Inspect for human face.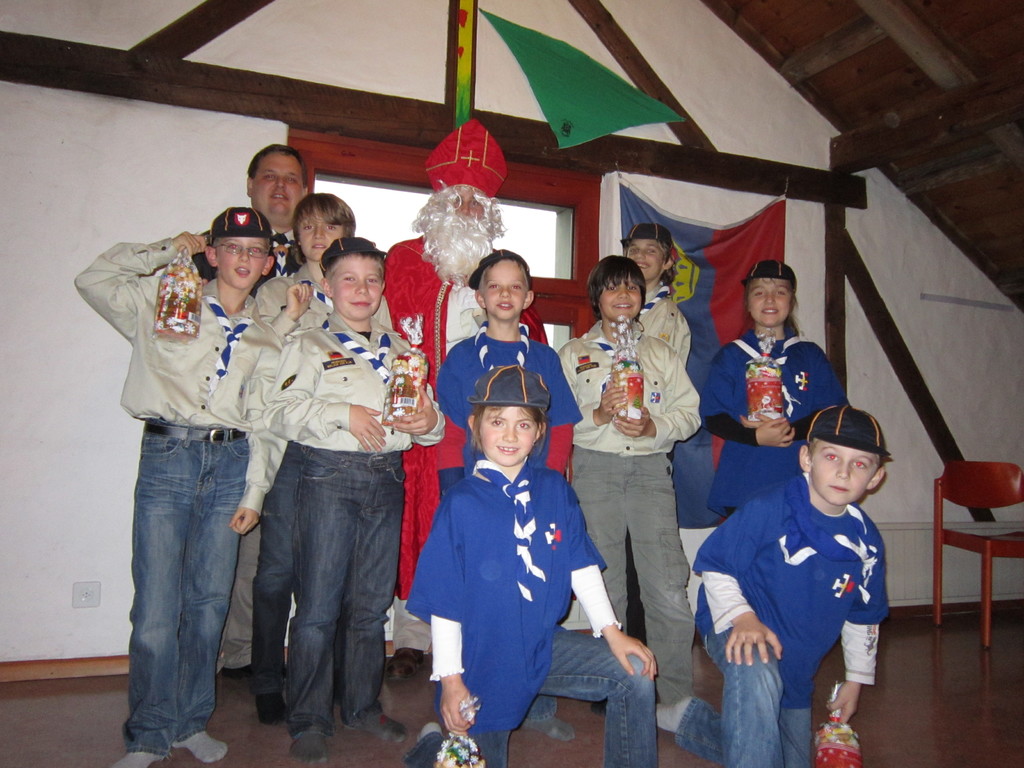
Inspection: [x1=332, y1=255, x2=386, y2=320].
